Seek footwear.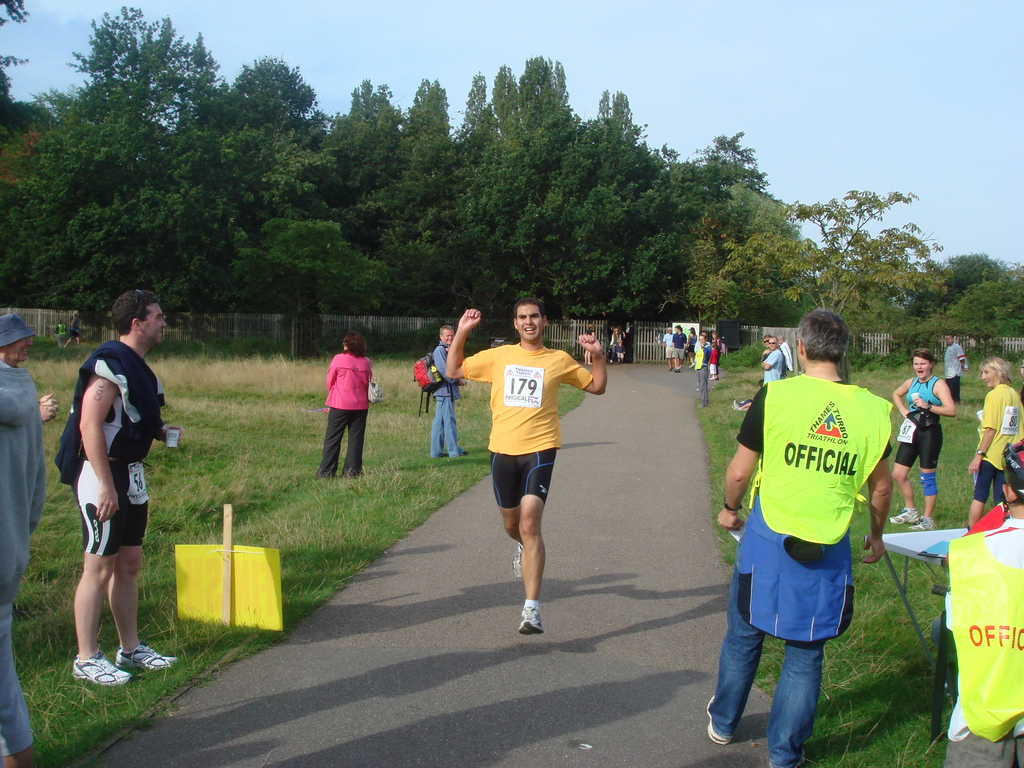
767, 748, 809, 767.
